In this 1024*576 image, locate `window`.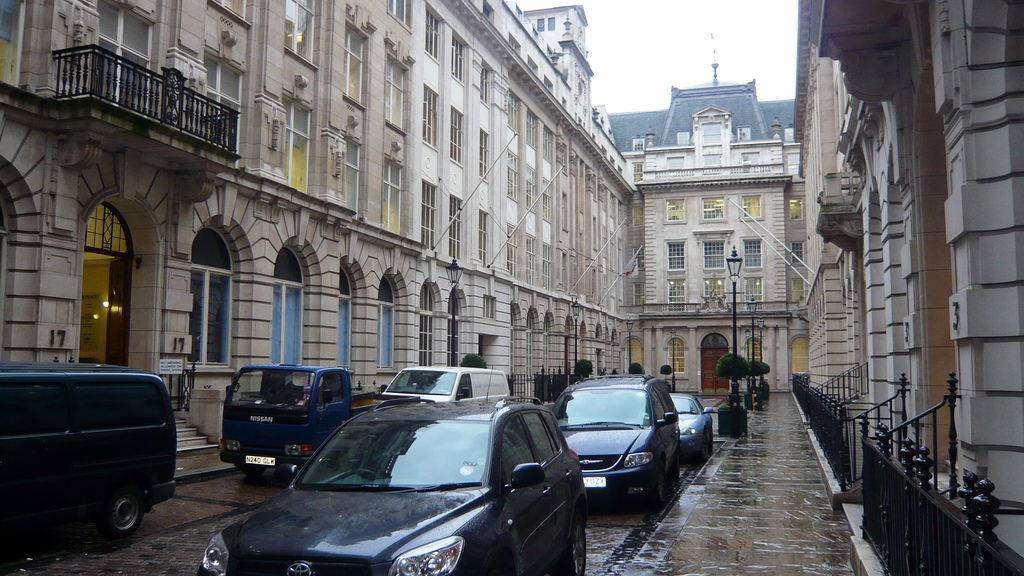
Bounding box: BBox(787, 152, 797, 176).
